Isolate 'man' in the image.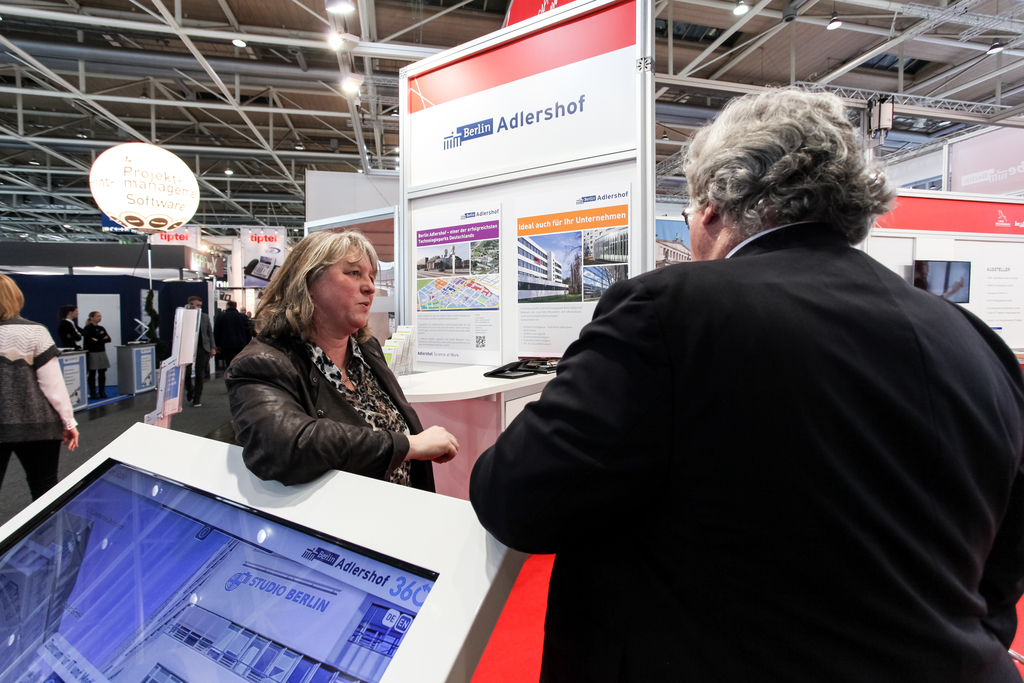
Isolated region: [177, 291, 215, 406].
